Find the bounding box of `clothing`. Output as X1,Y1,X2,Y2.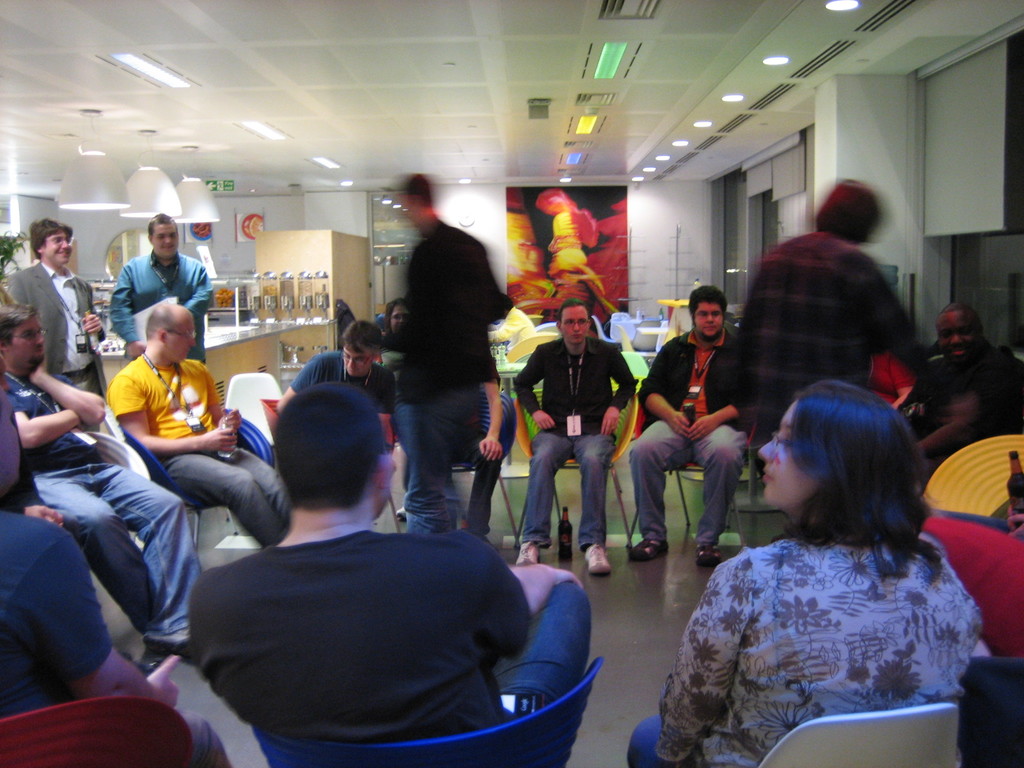
0,366,102,490.
